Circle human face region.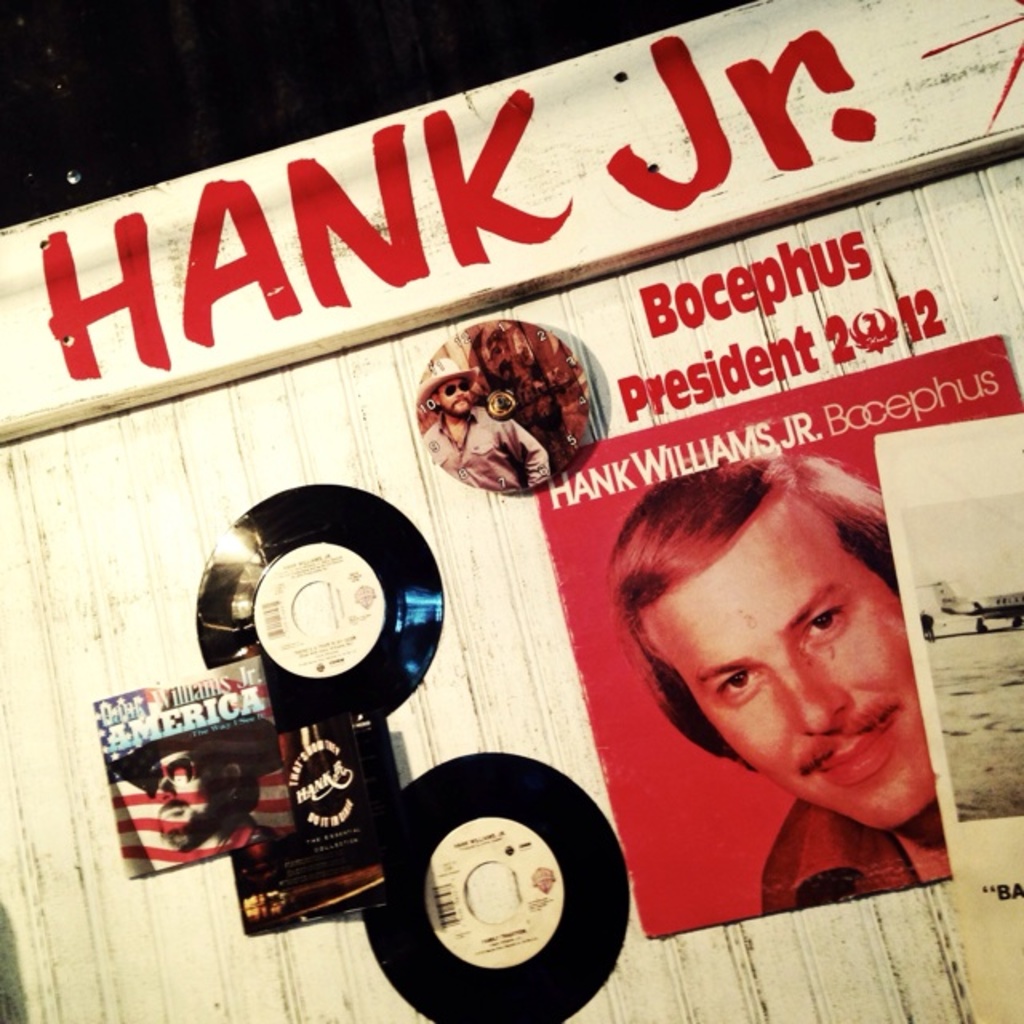
Region: bbox=[640, 486, 939, 830].
